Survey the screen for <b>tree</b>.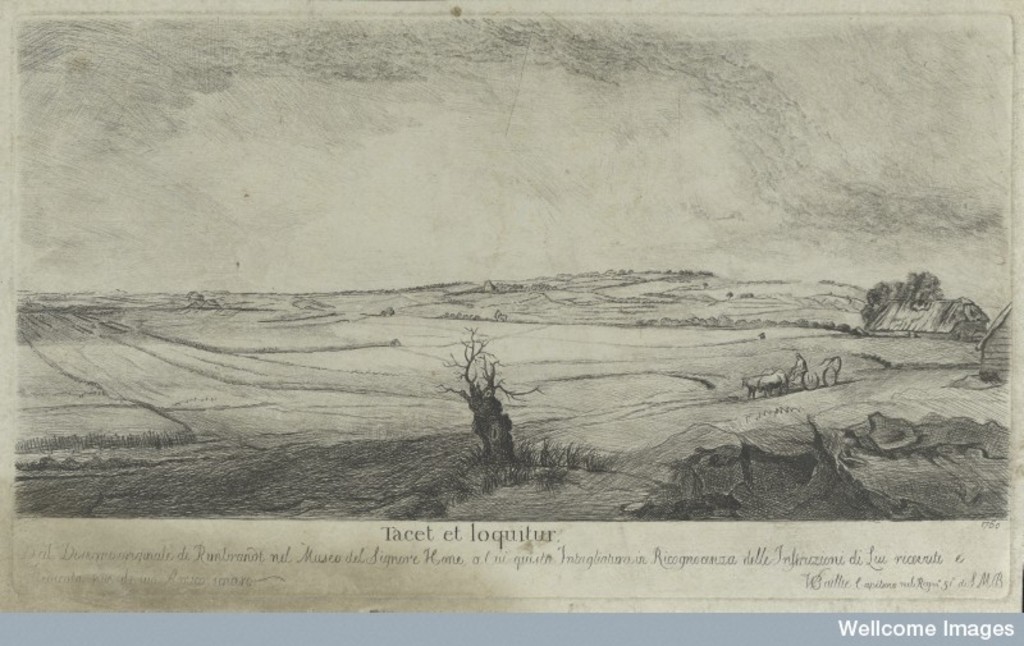
Survey found: {"left": 451, "top": 325, "right": 531, "bottom": 477}.
